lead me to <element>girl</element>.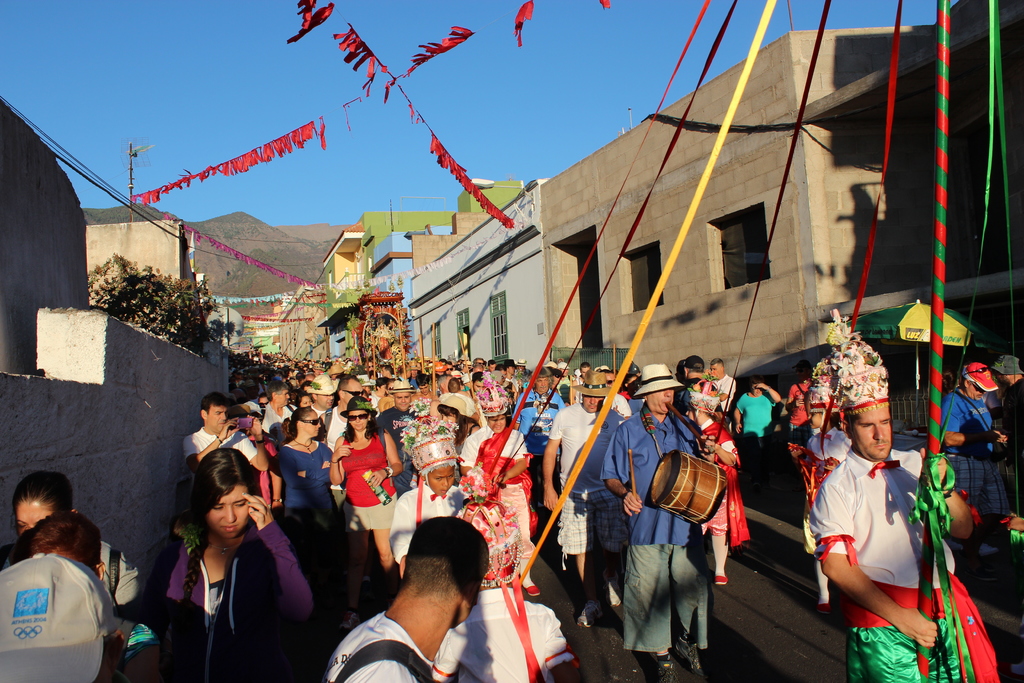
Lead to select_region(433, 391, 499, 468).
